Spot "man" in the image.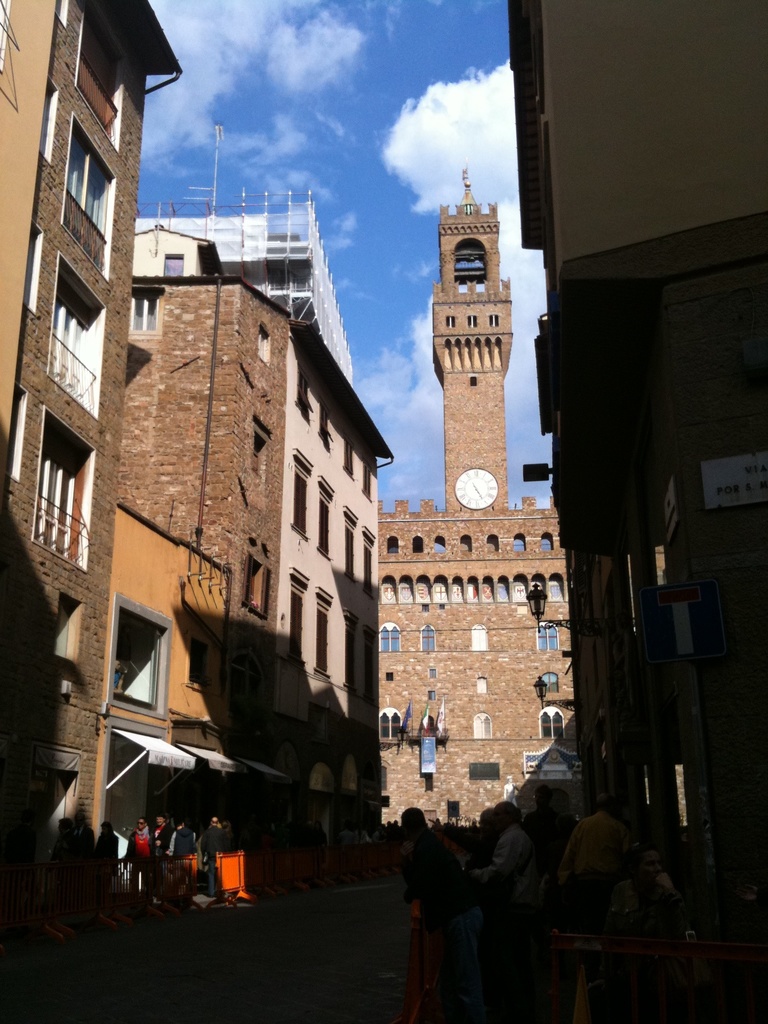
"man" found at Rect(150, 812, 172, 865).
